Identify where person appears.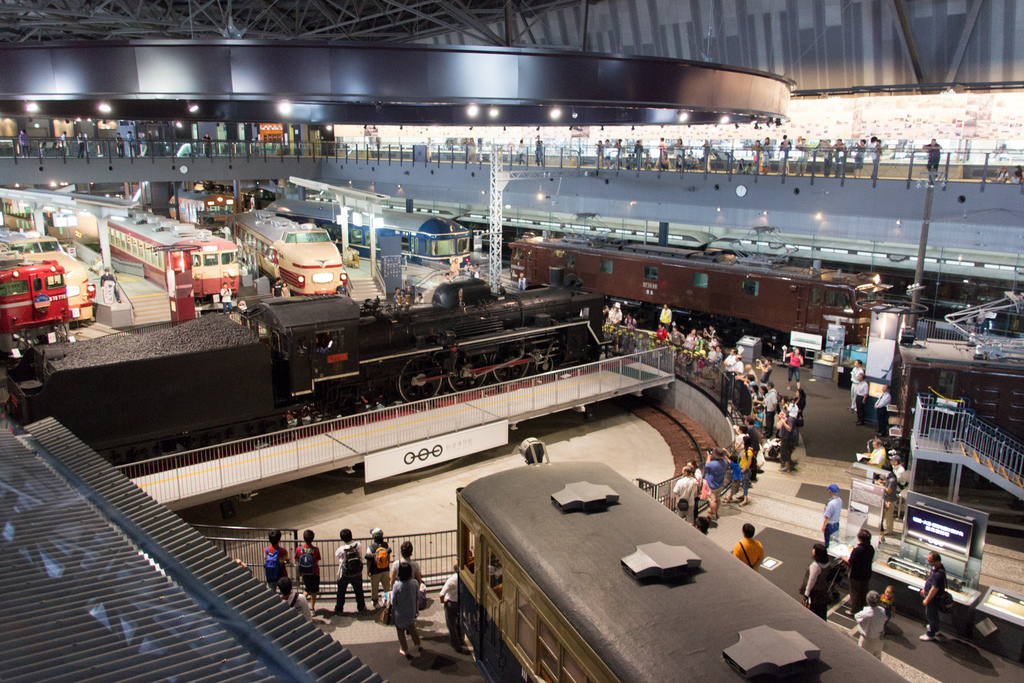
Appears at {"x1": 259, "y1": 527, "x2": 289, "y2": 595}.
